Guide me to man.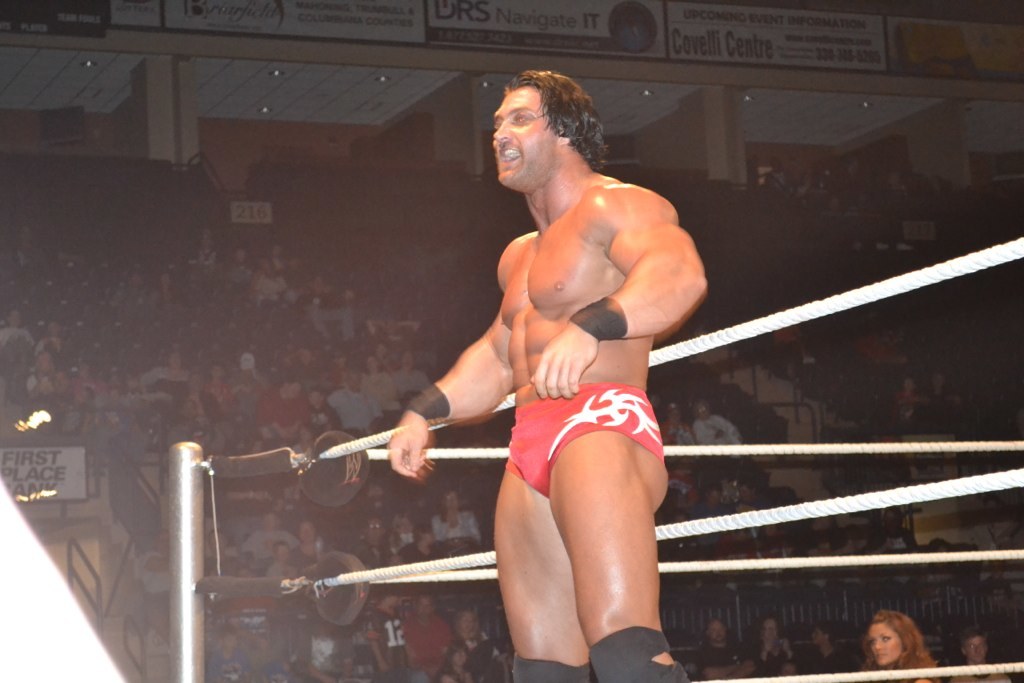
Guidance: <region>160, 374, 223, 442</region>.
